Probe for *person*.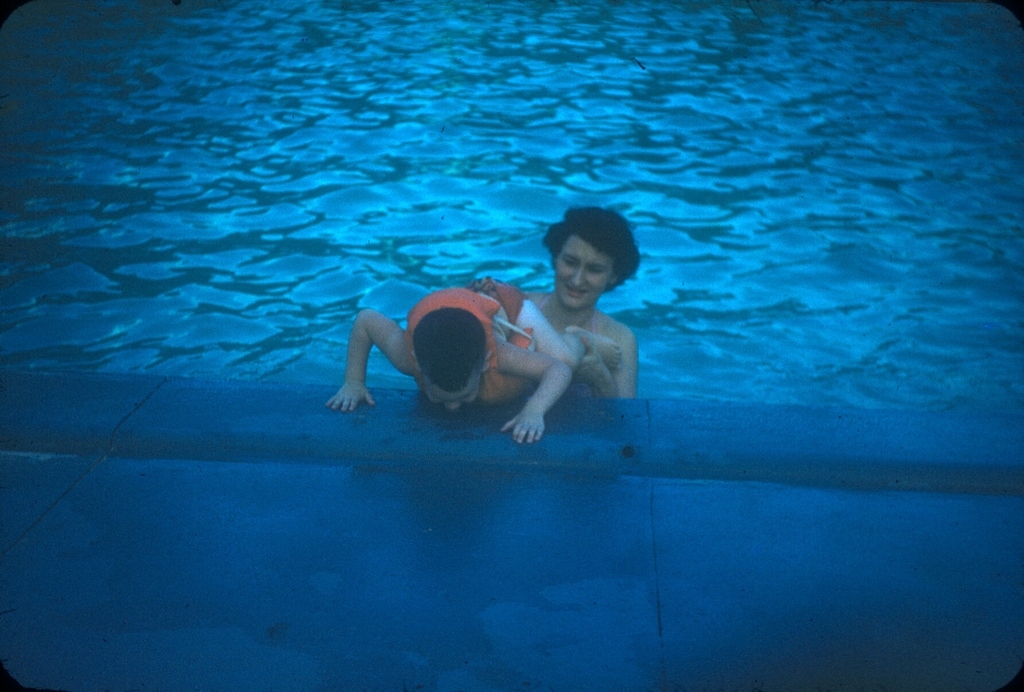
Probe result: bbox=(520, 198, 644, 410).
